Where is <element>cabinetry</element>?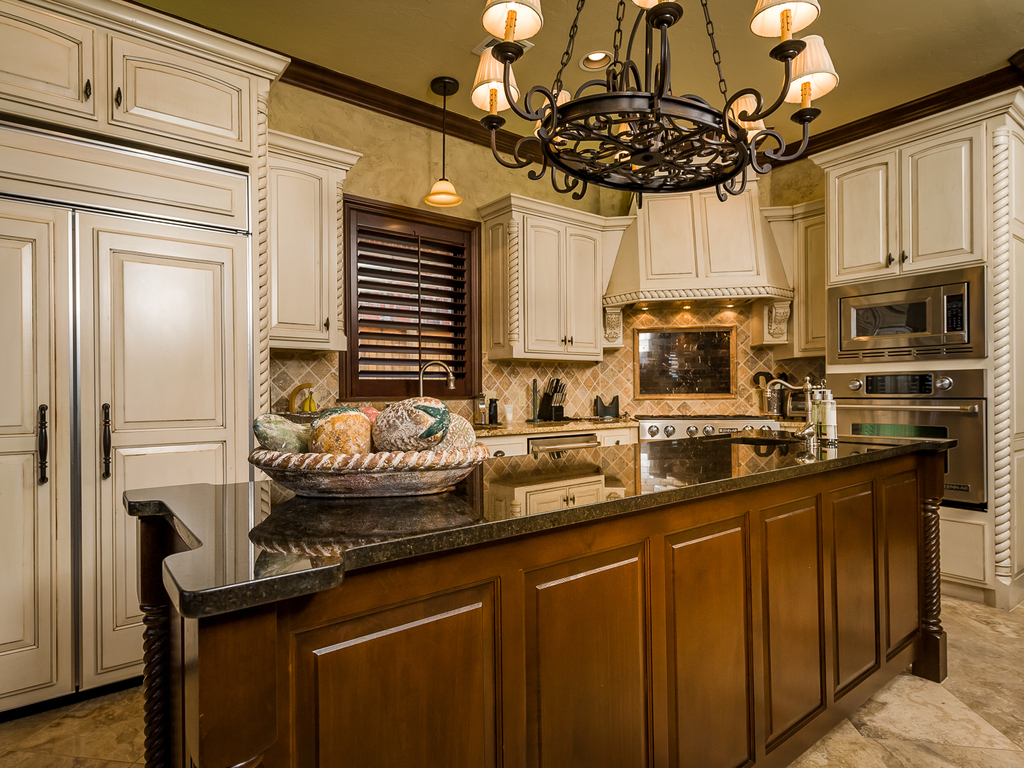
810/86/1021/606.
